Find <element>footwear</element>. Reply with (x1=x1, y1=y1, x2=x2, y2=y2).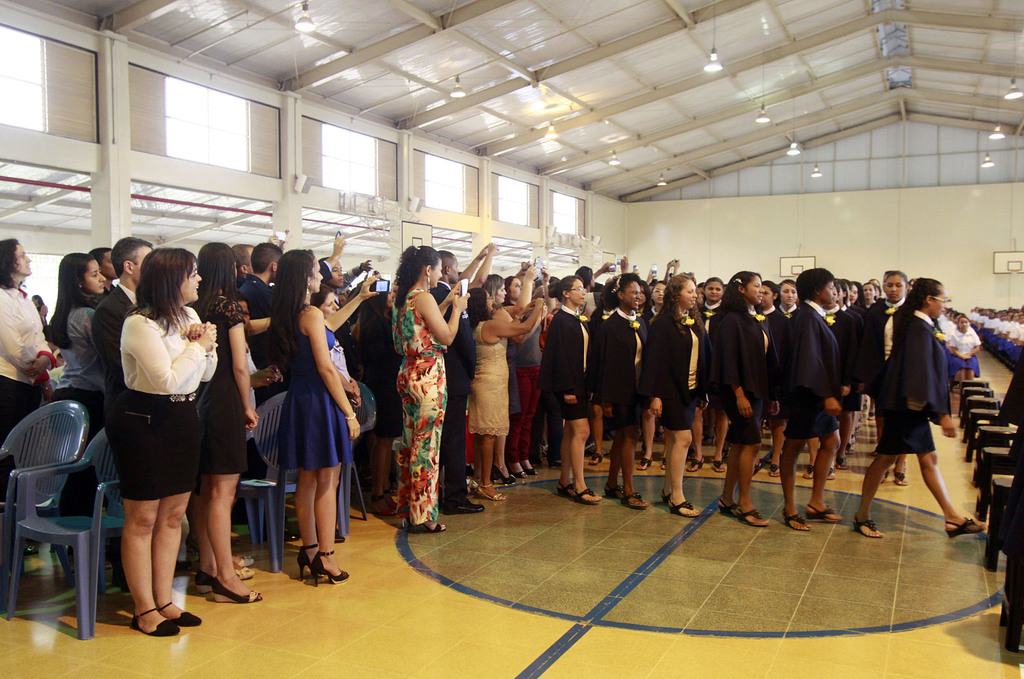
(x1=945, y1=516, x2=985, y2=538).
